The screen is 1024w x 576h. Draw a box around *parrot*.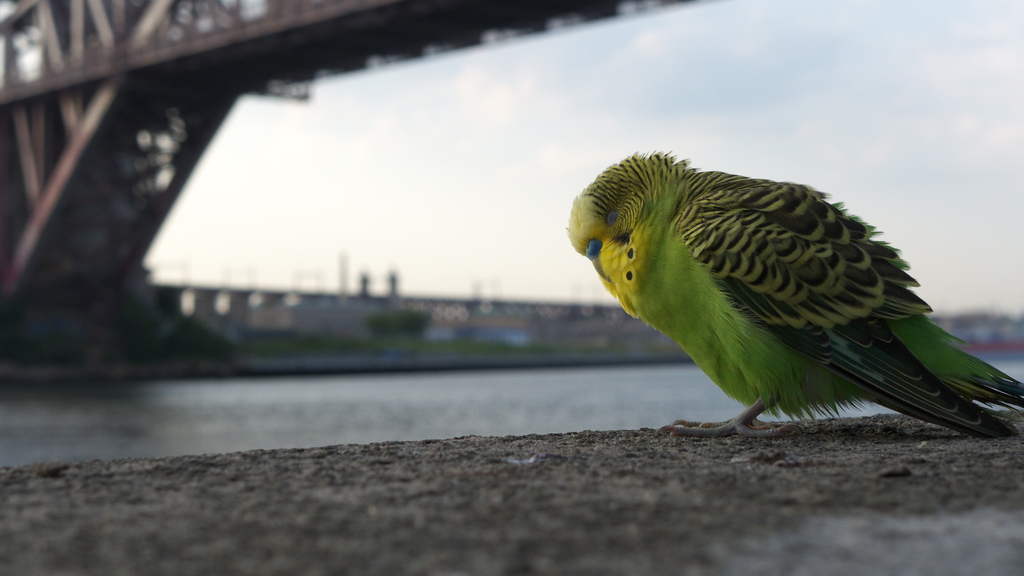
[564,147,1023,437].
